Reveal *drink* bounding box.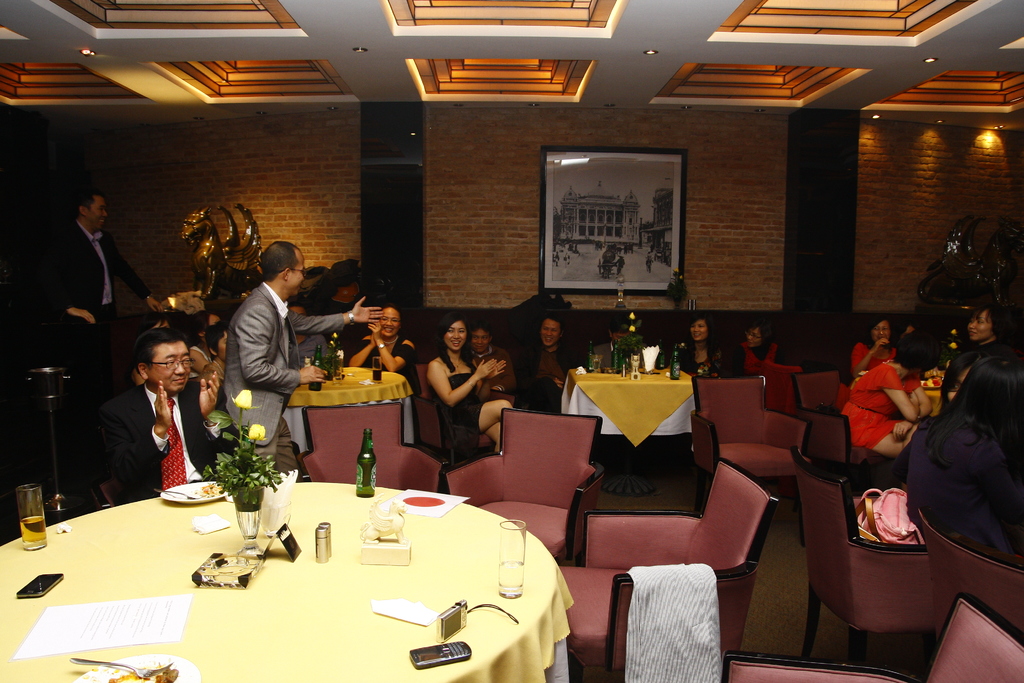
Revealed: select_region(358, 427, 376, 503).
